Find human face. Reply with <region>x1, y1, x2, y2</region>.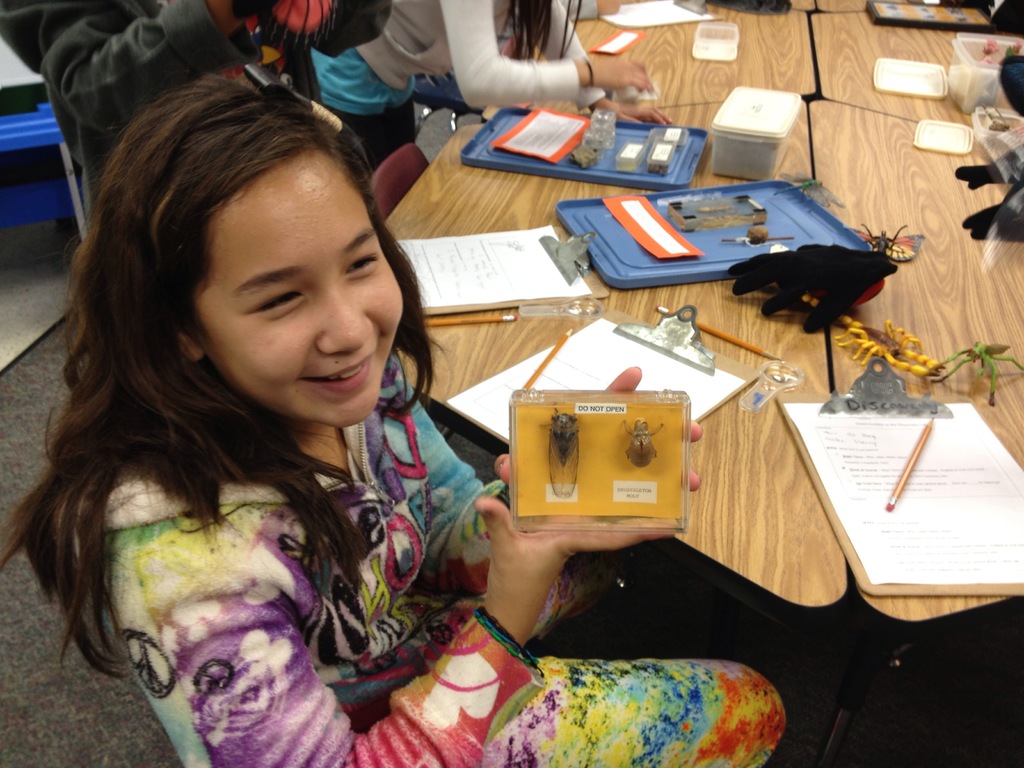
<region>196, 162, 404, 426</region>.
